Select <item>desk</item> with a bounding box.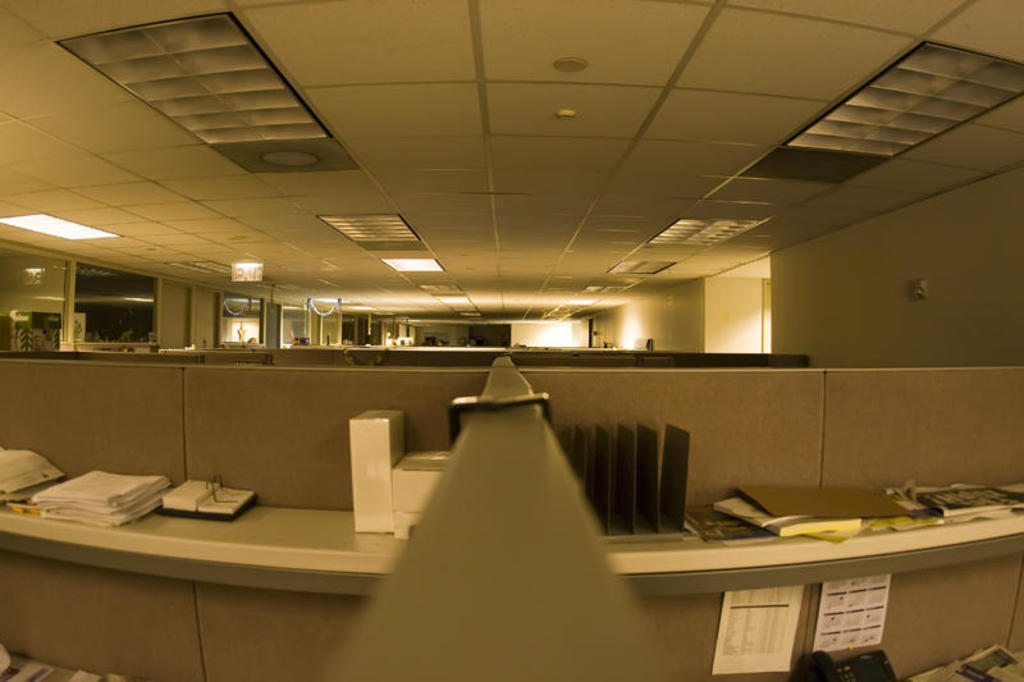
crop(0, 462, 392, 659).
